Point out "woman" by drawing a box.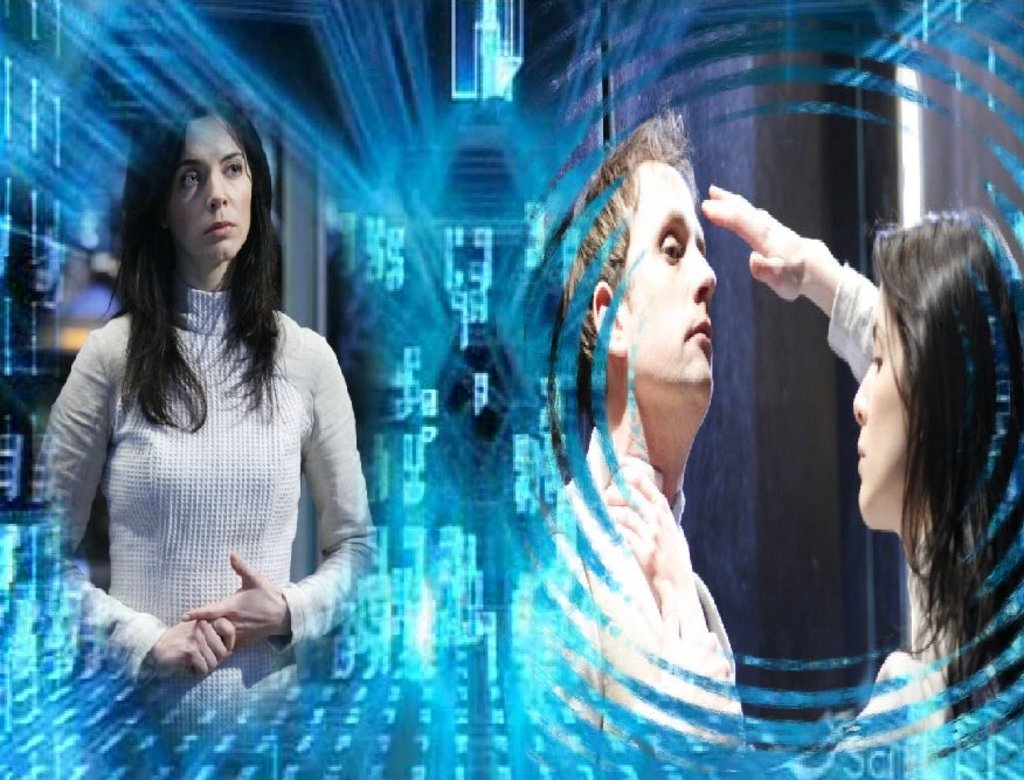
locate(13, 97, 379, 754).
